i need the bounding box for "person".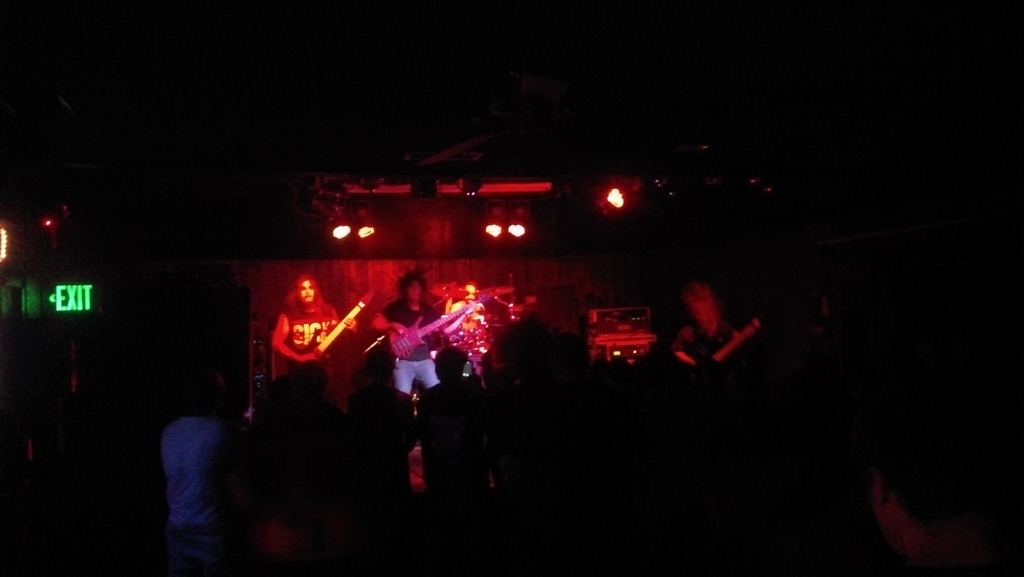
Here it is: [147,391,259,549].
